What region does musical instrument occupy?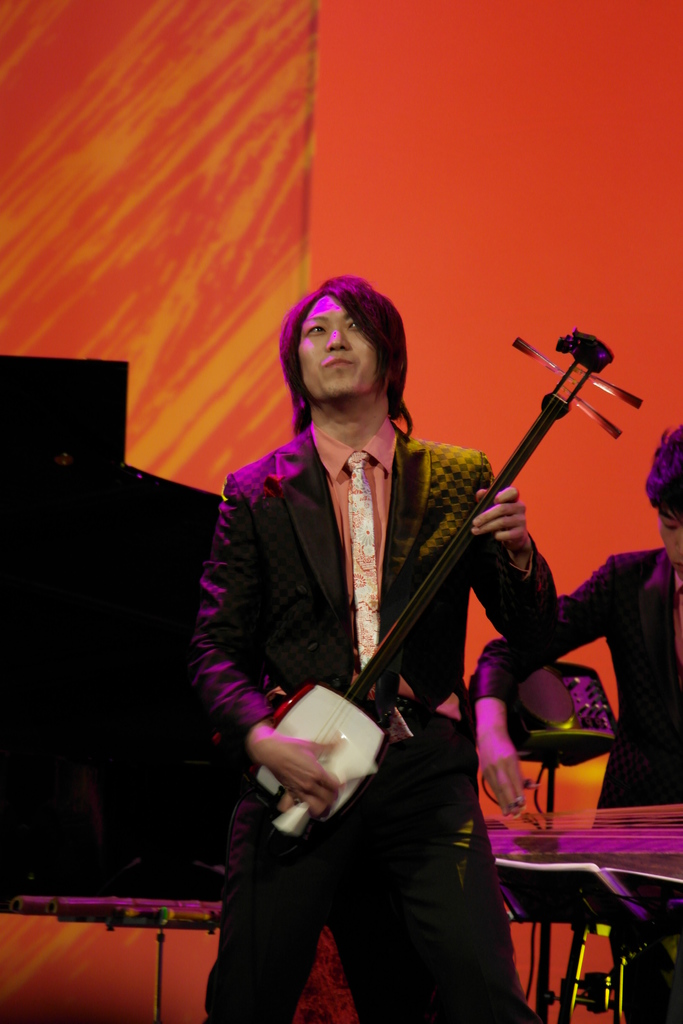
(x1=484, y1=787, x2=682, y2=935).
